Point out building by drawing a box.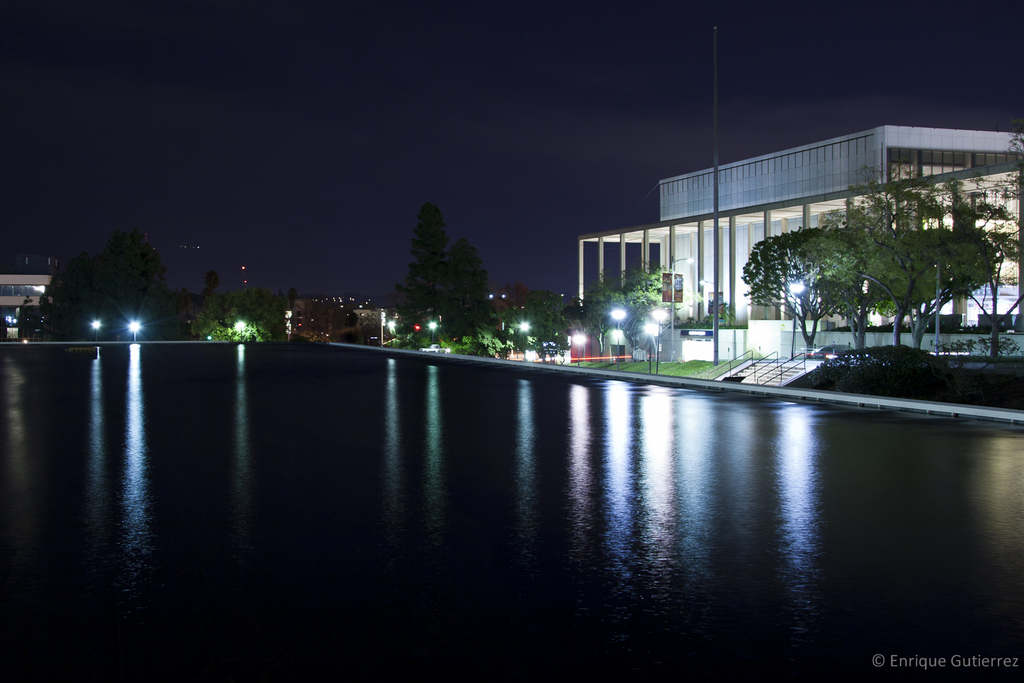
box(571, 115, 1023, 362).
